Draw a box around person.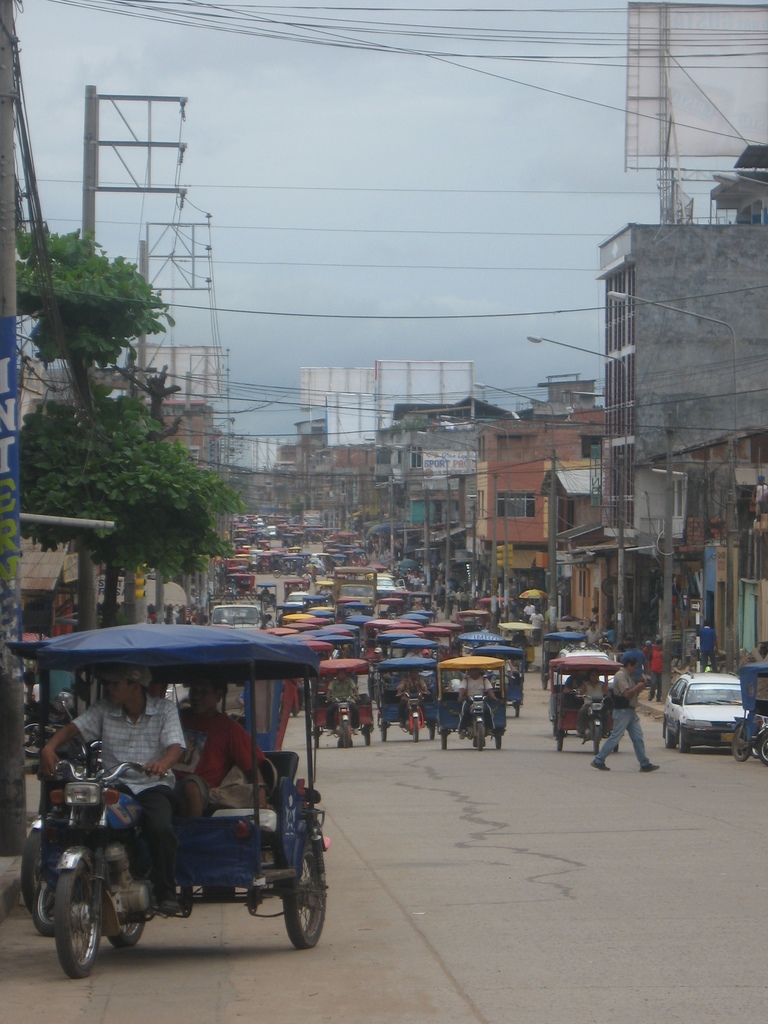
locate(166, 662, 268, 820).
